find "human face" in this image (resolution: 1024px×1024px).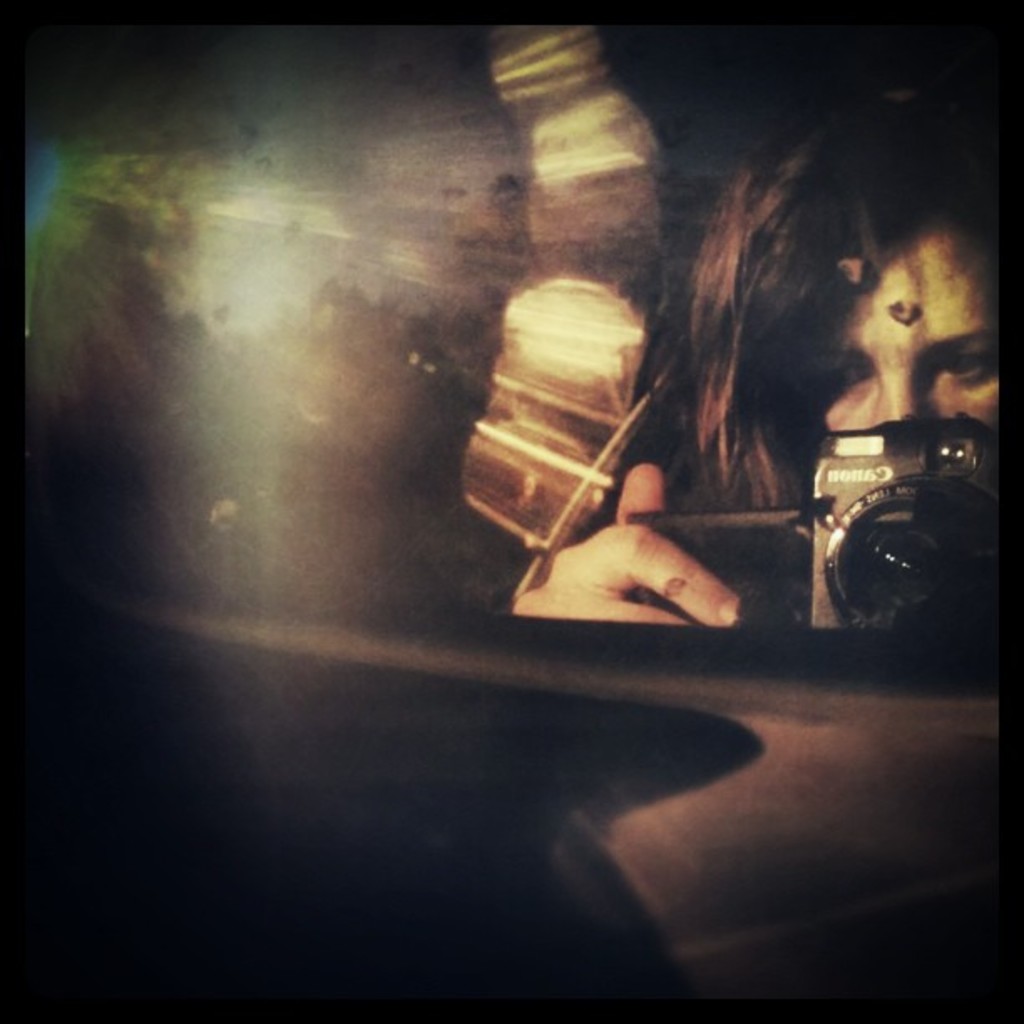
(827,212,1001,430).
